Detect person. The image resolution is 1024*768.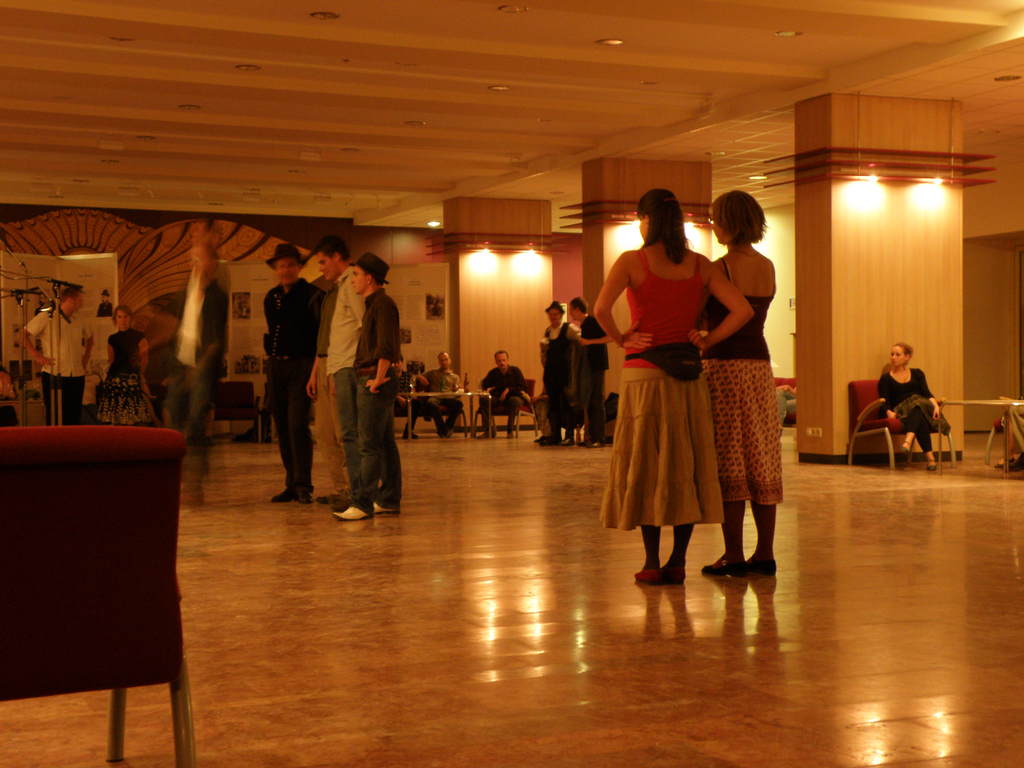
locate(569, 294, 615, 447).
